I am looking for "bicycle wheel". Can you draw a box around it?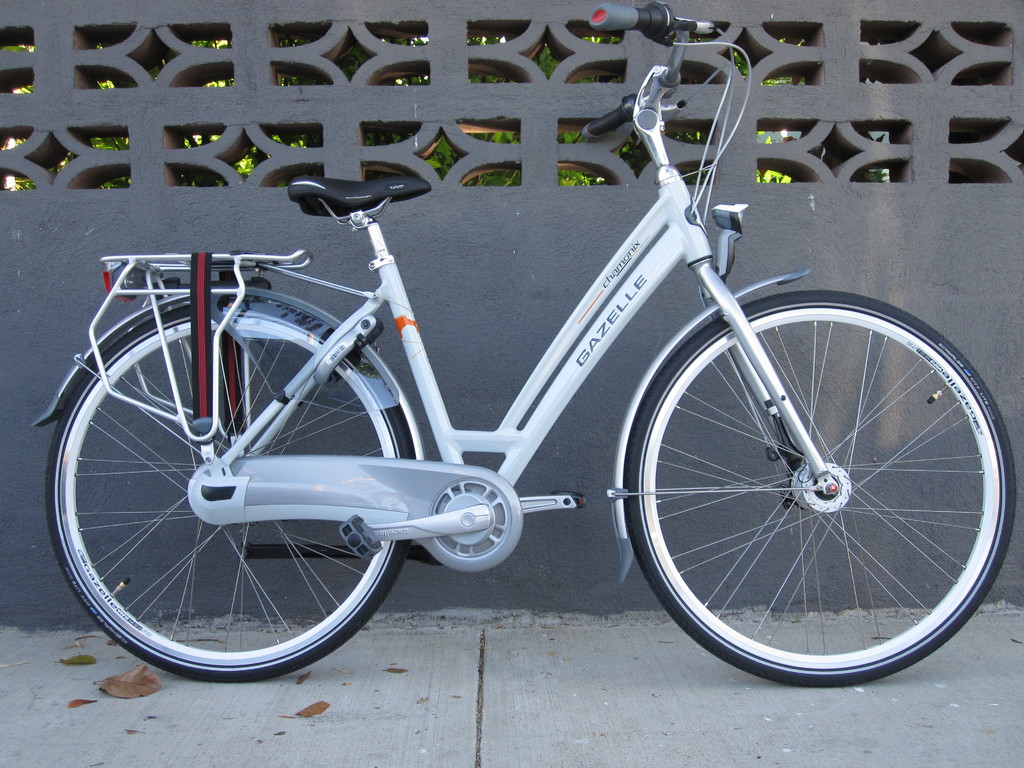
Sure, the bounding box is (left=42, top=291, right=424, bottom=687).
